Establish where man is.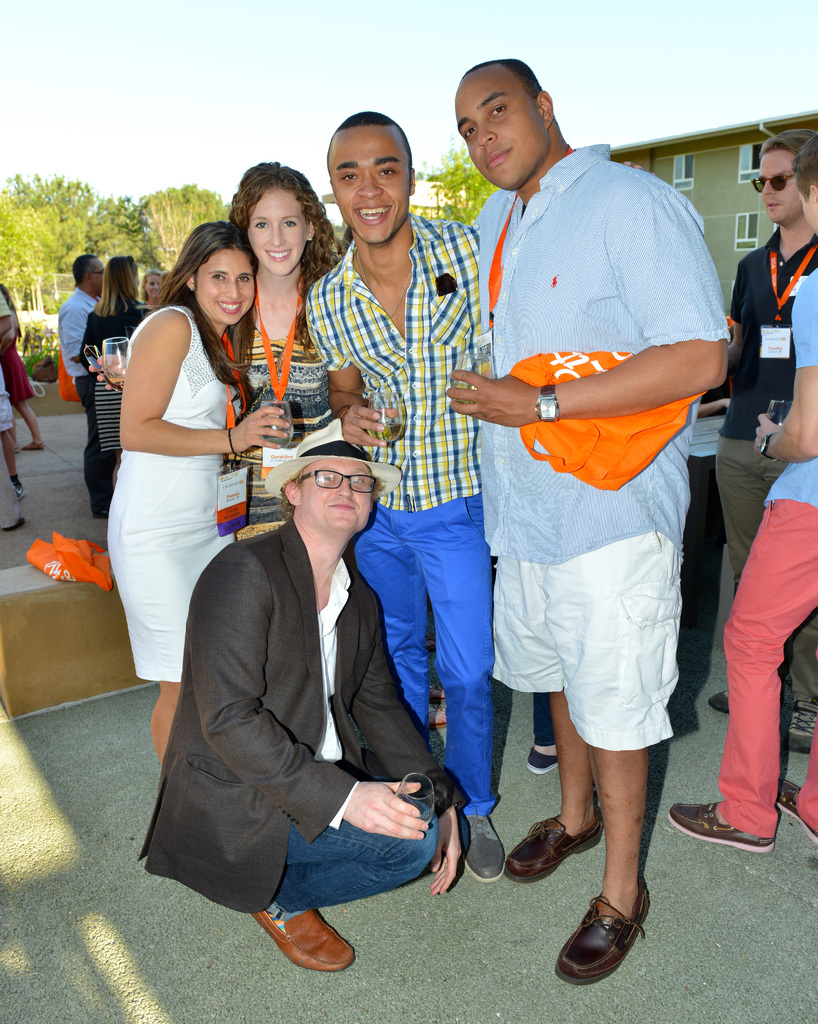
Established at bbox(49, 253, 111, 409).
